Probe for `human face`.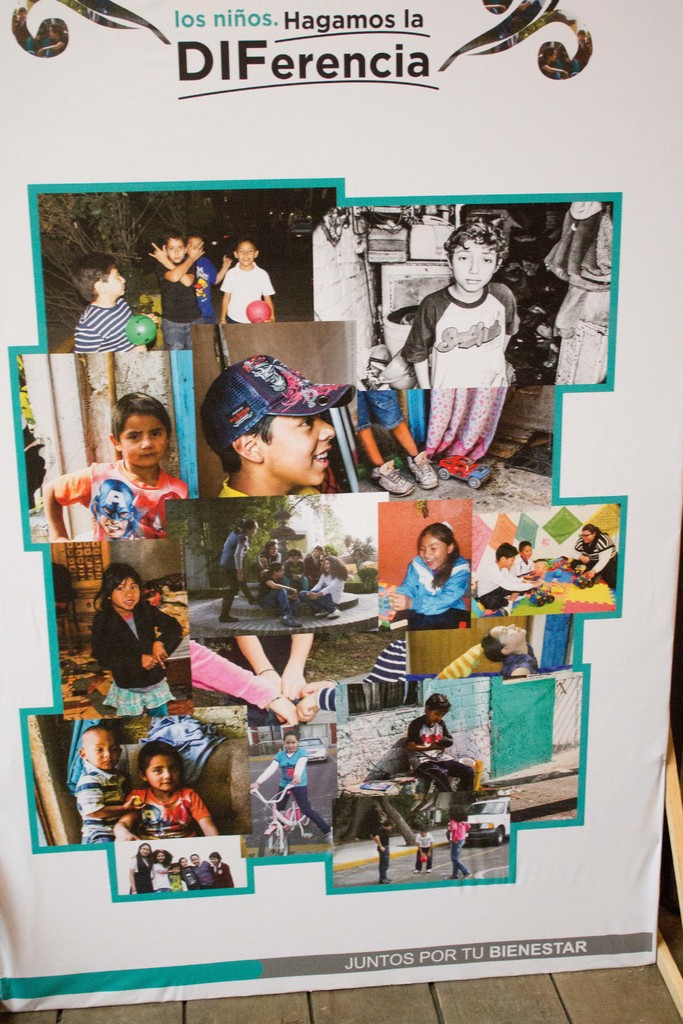
Probe result: bbox(267, 543, 279, 555).
